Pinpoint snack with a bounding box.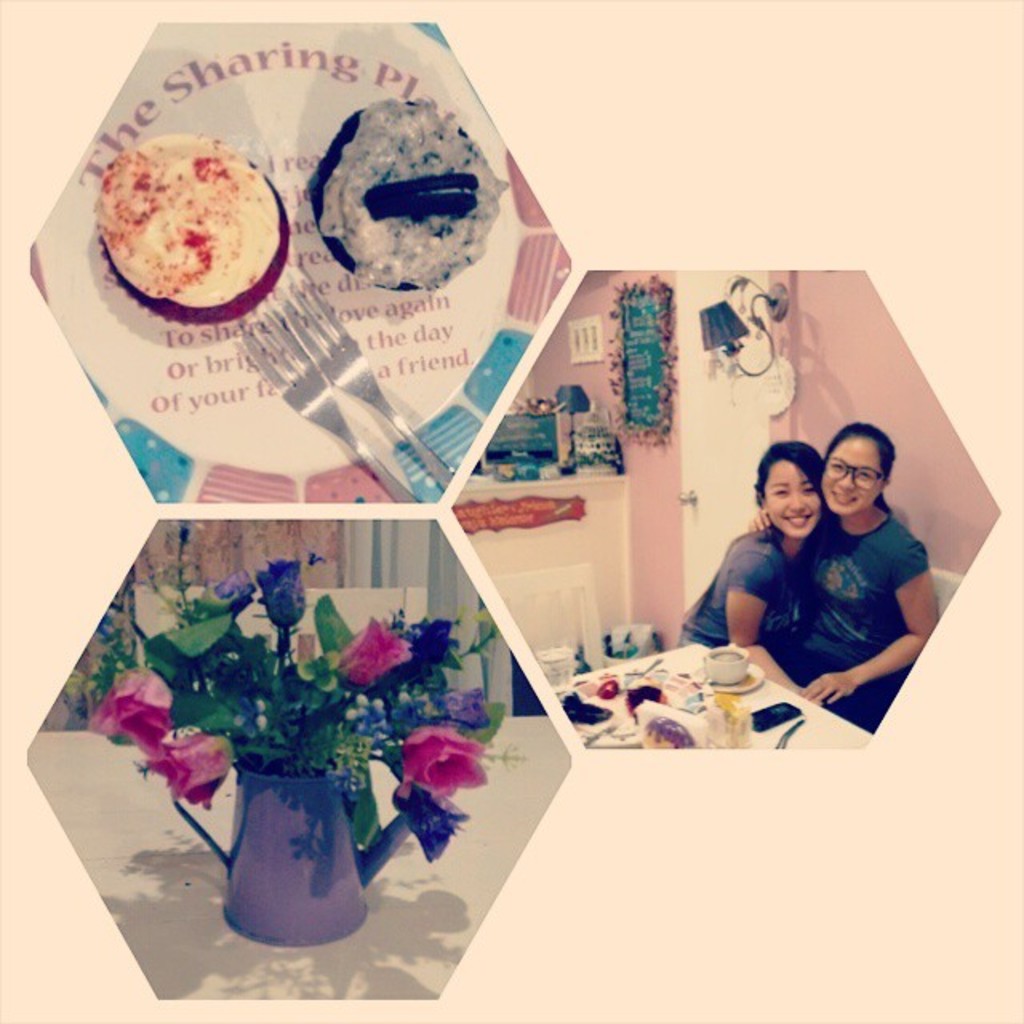
region(94, 131, 296, 322).
